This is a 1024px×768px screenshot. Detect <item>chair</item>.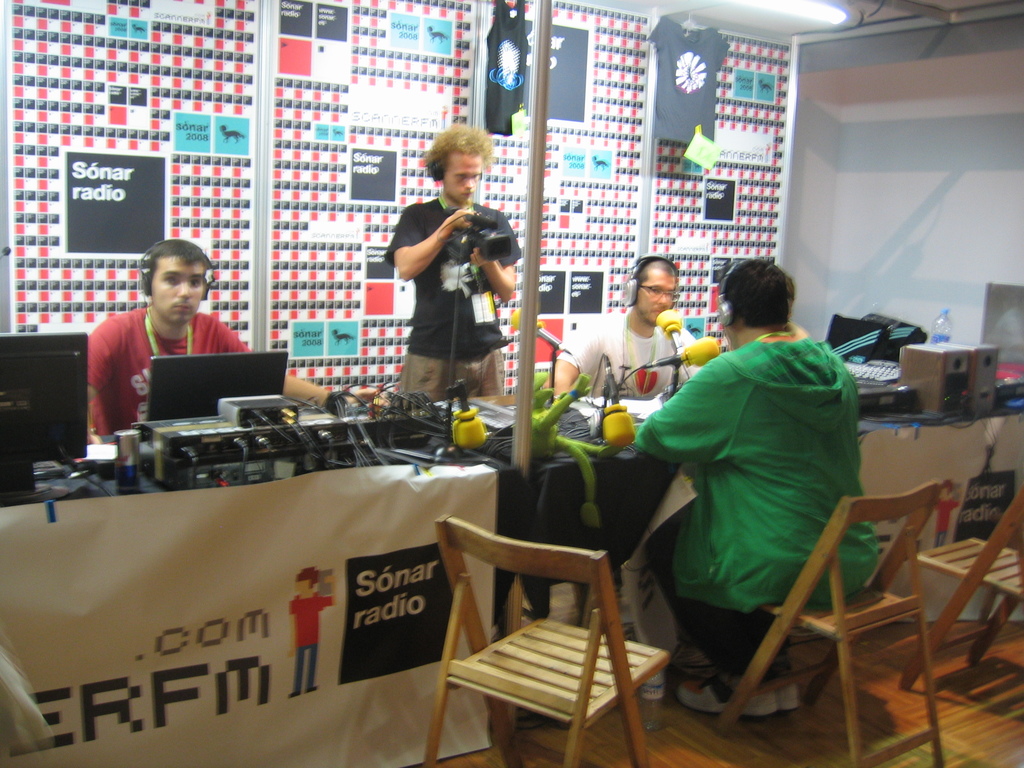
crop(717, 479, 951, 767).
